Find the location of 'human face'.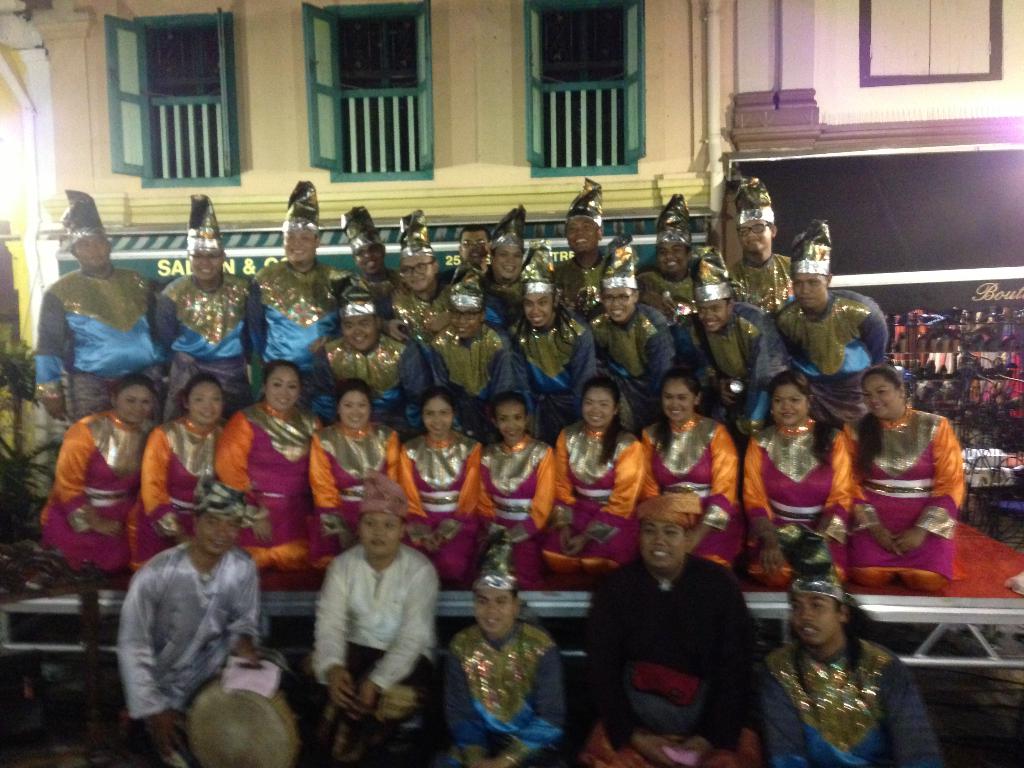
Location: locate(399, 253, 435, 288).
